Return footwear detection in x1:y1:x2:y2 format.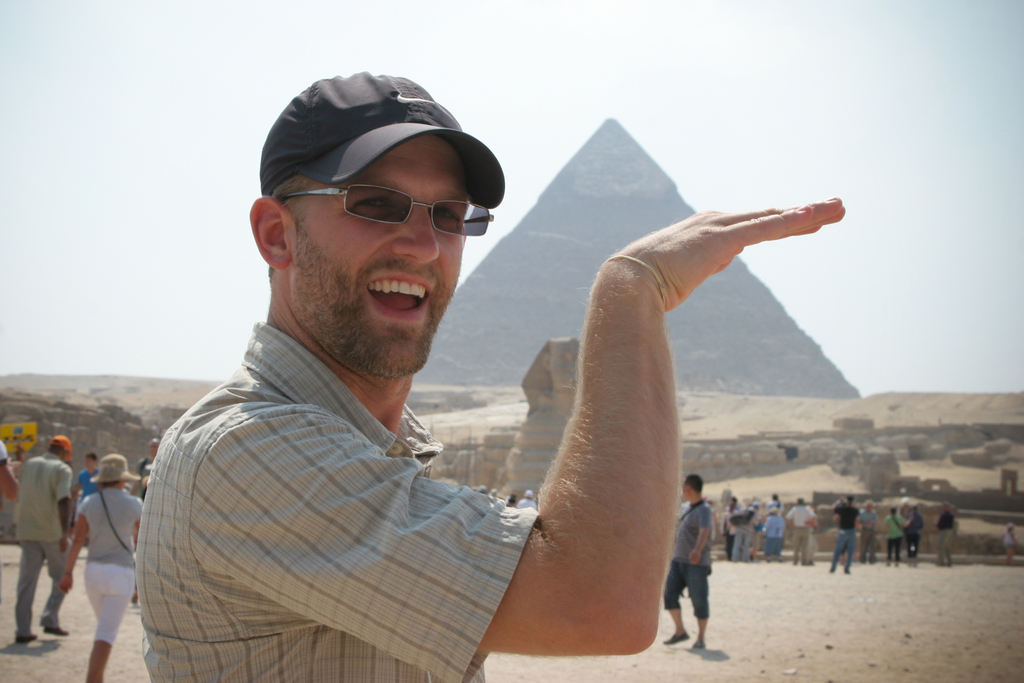
42:628:71:638.
